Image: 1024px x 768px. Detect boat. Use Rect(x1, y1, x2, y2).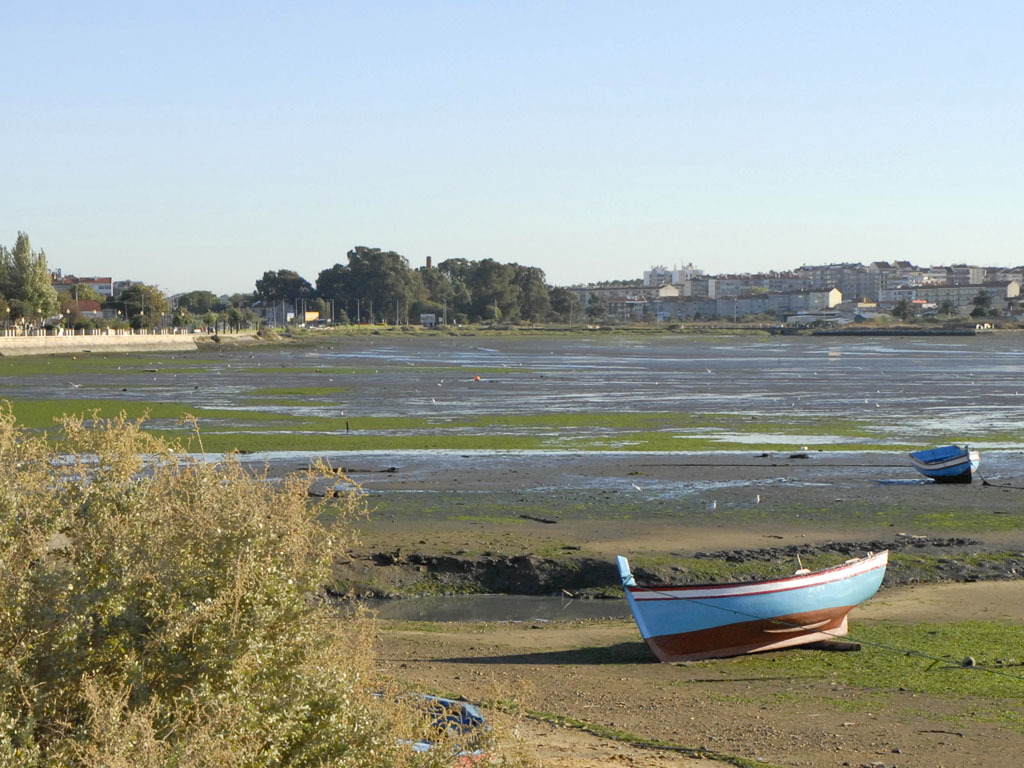
Rect(616, 546, 882, 660).
